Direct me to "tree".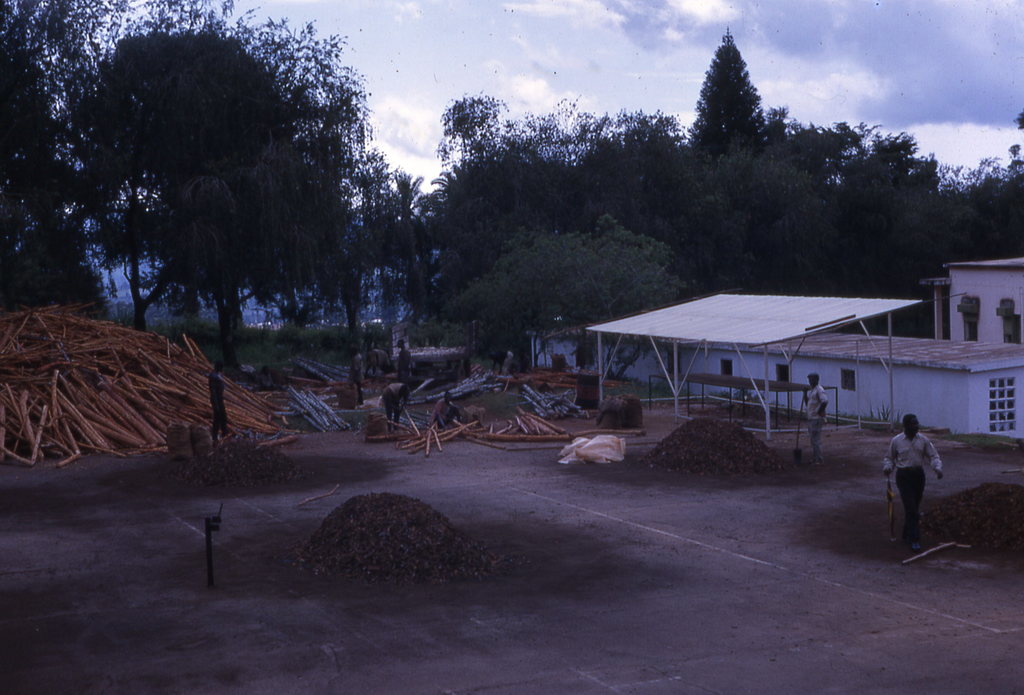
Direction: select_region(0, 0, 239, 289).
